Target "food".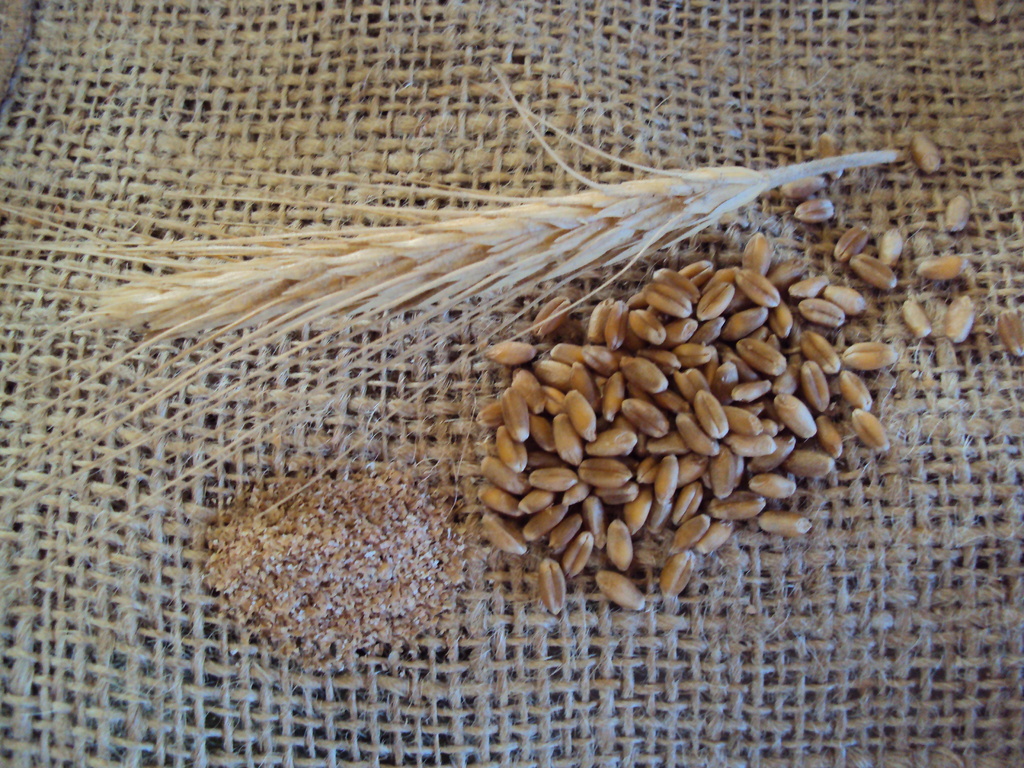
Target region: (794,199,837,227).
